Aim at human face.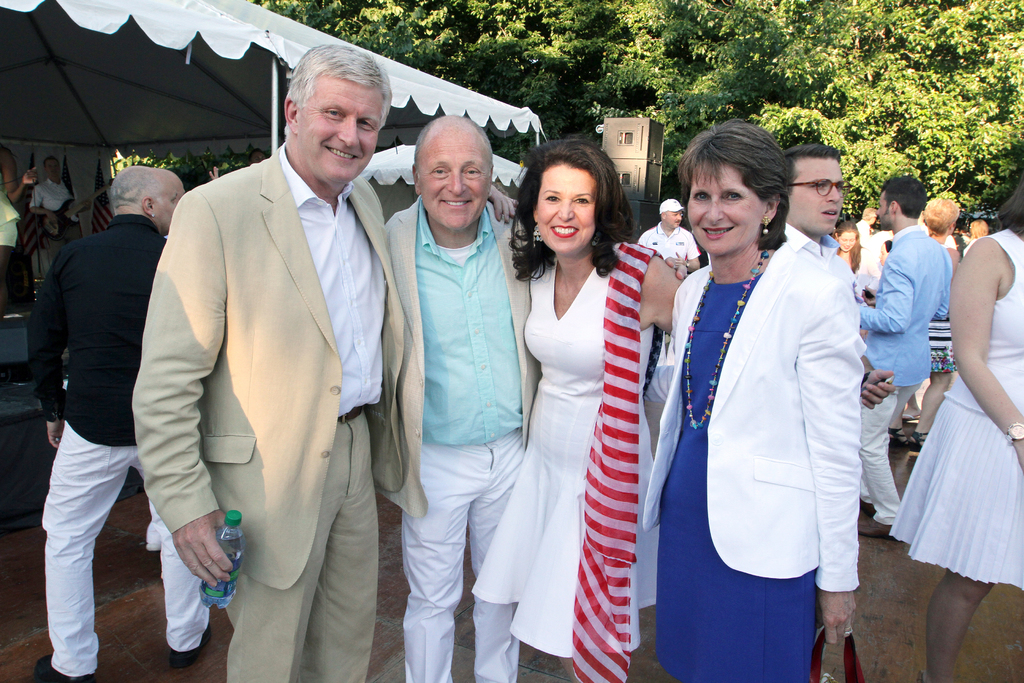
Aimed at bbox(800, 160, 844, 236).
